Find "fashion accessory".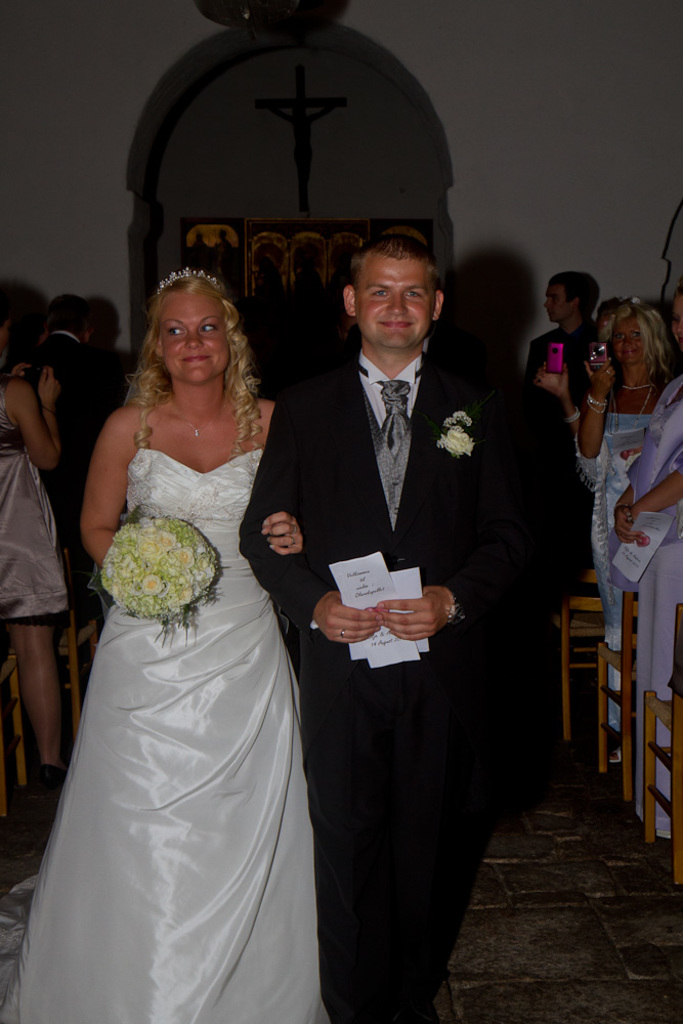
<region>335, 625, 347, 639</region>.
